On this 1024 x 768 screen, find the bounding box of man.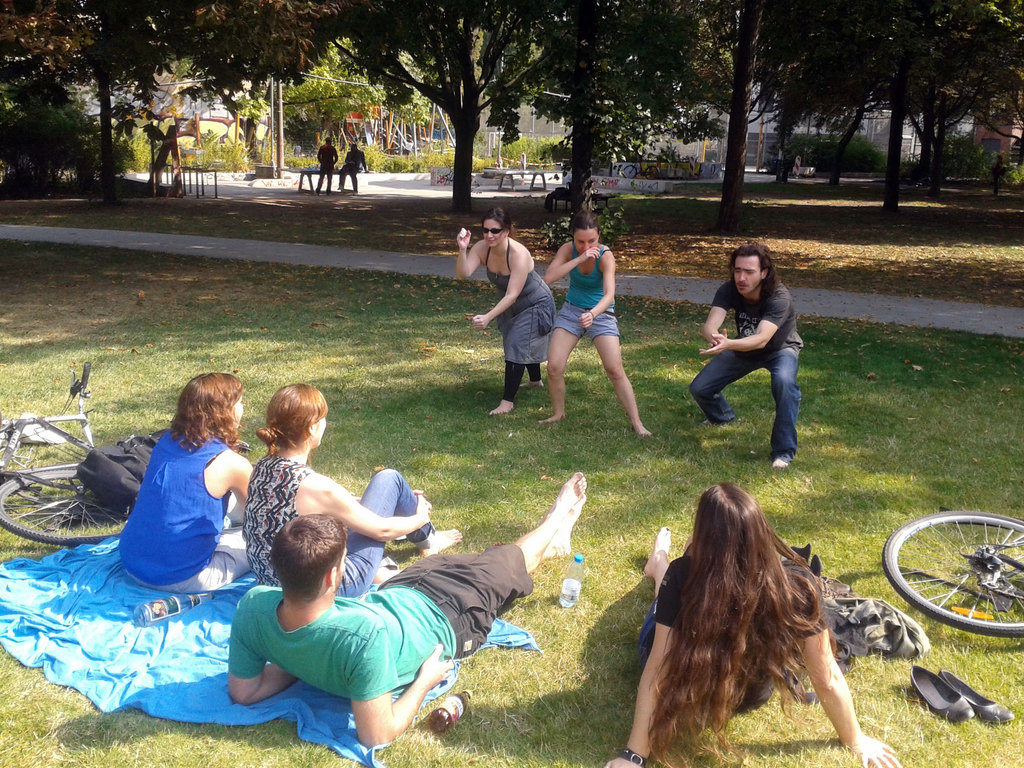
Bounding box: x1=337, y1=143, x2=369, y2=193.
